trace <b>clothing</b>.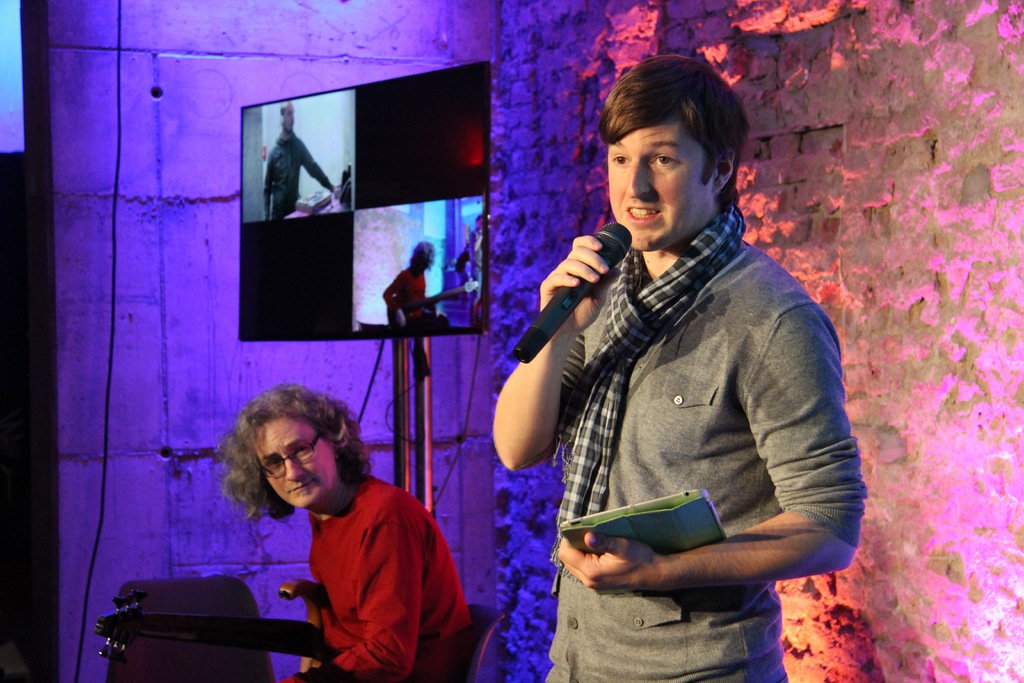
Traced to 544,242,867,675.
